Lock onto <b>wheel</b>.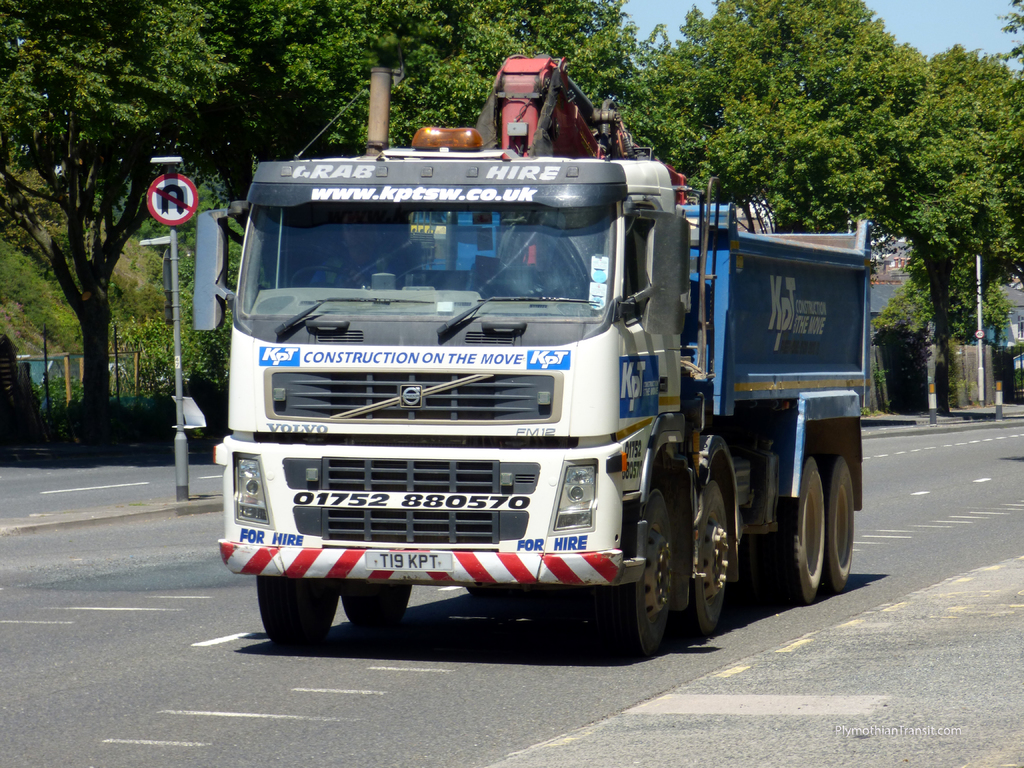
Locked: x1=692, y1=476, x2=742, y2=639.
